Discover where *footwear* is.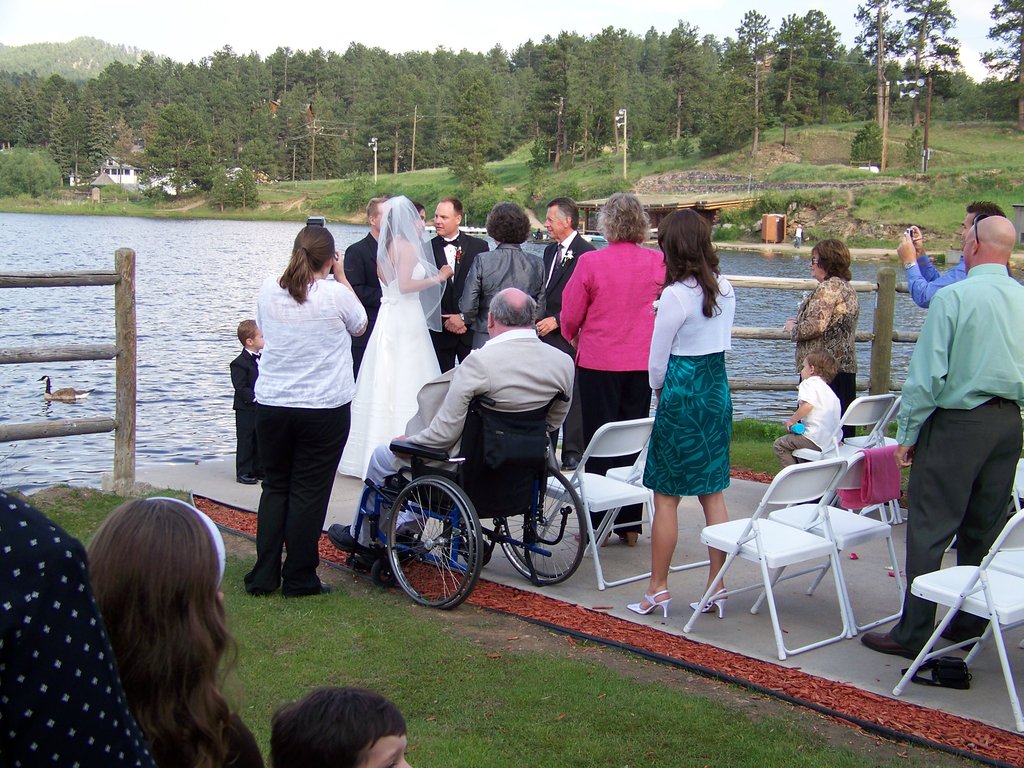
Discovered at [575, 535, 610, 545].
